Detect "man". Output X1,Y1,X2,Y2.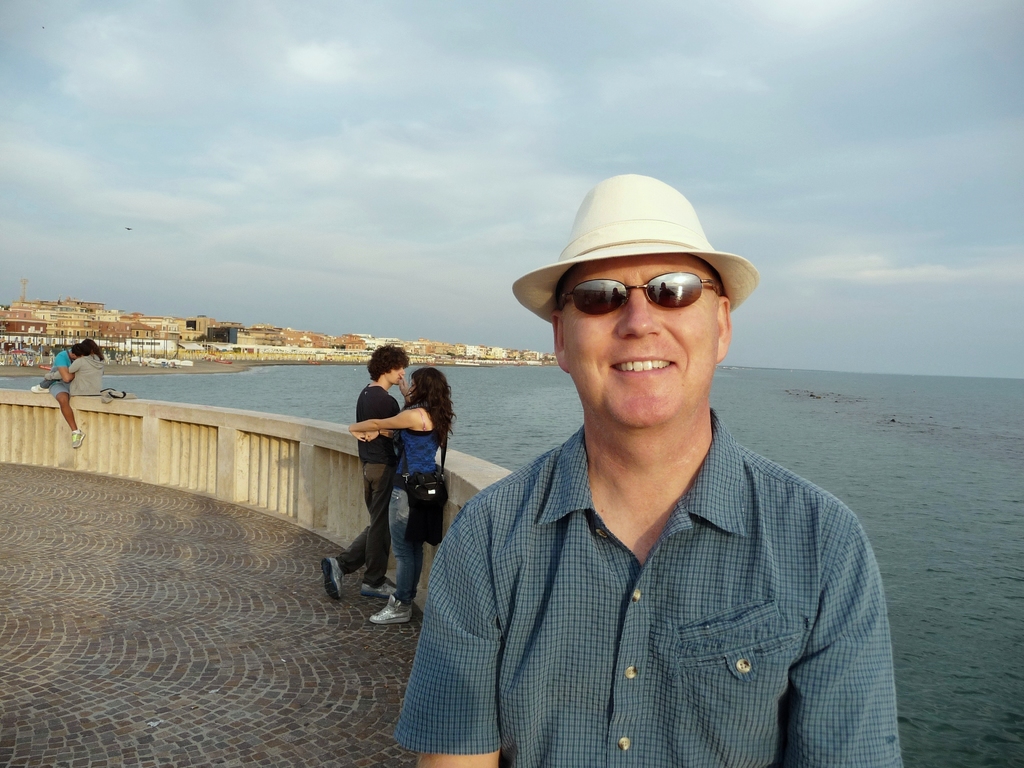
48,339,92,447.
